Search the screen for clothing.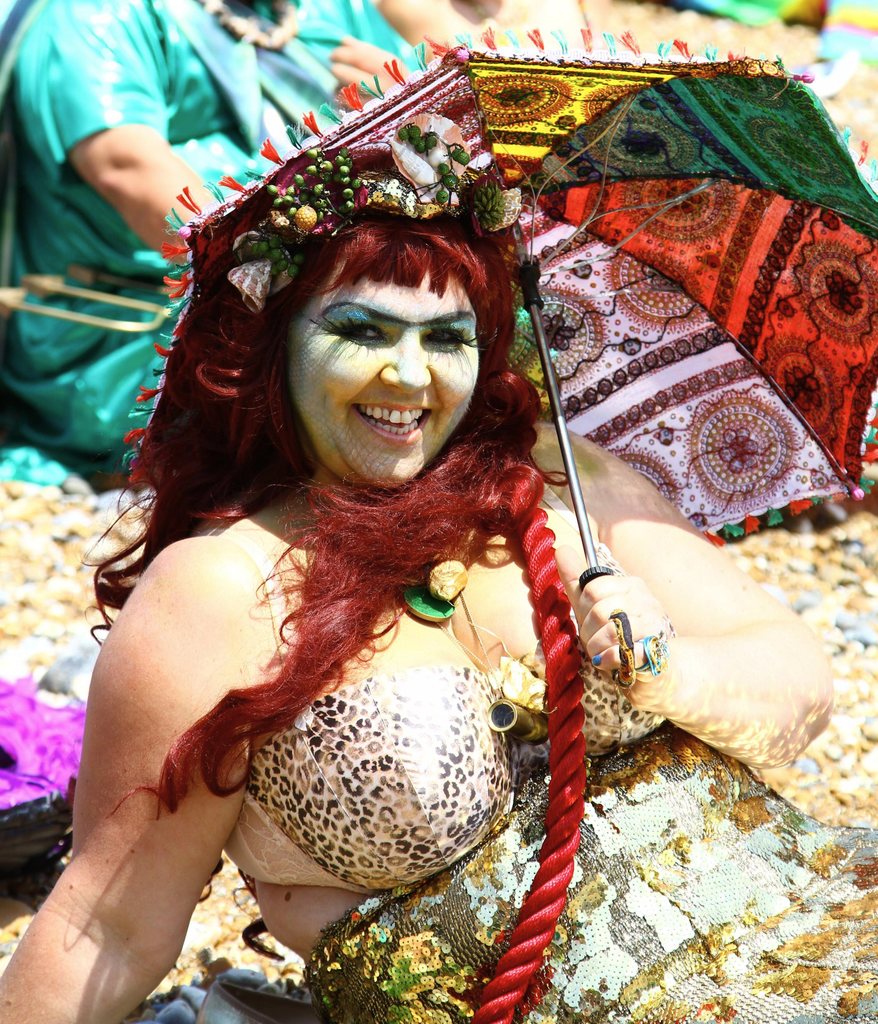
Found at [left=227, top=524, right=526, bottom=865].
